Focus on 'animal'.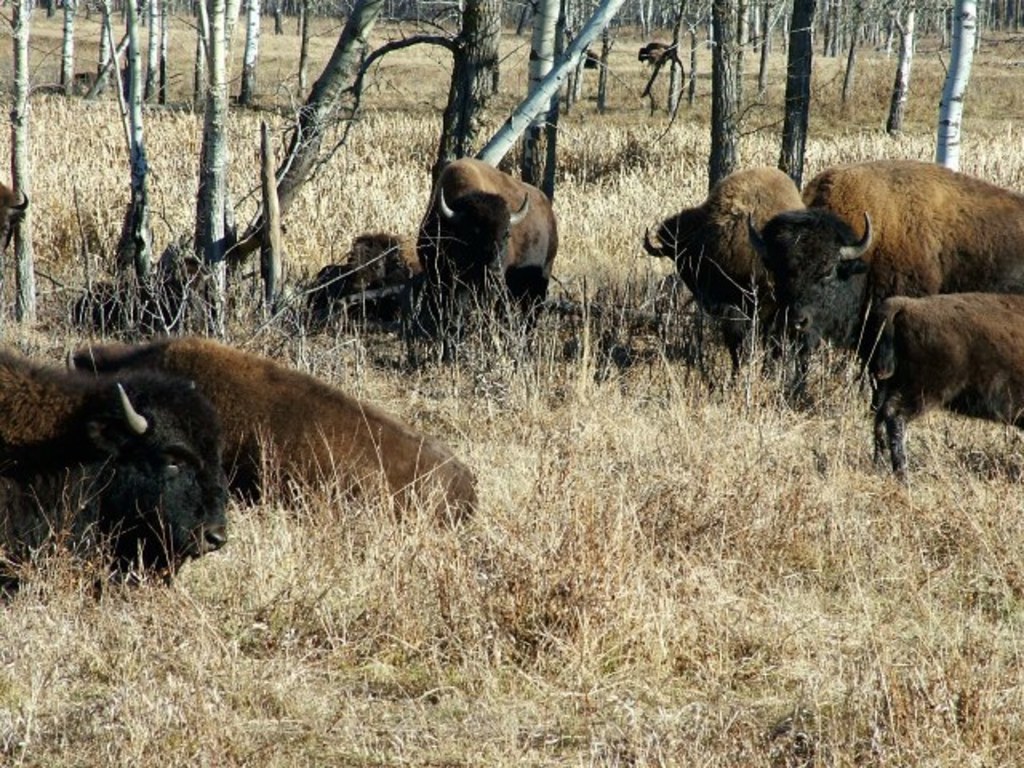
Focused at box=[410, 154, 562, 370].
